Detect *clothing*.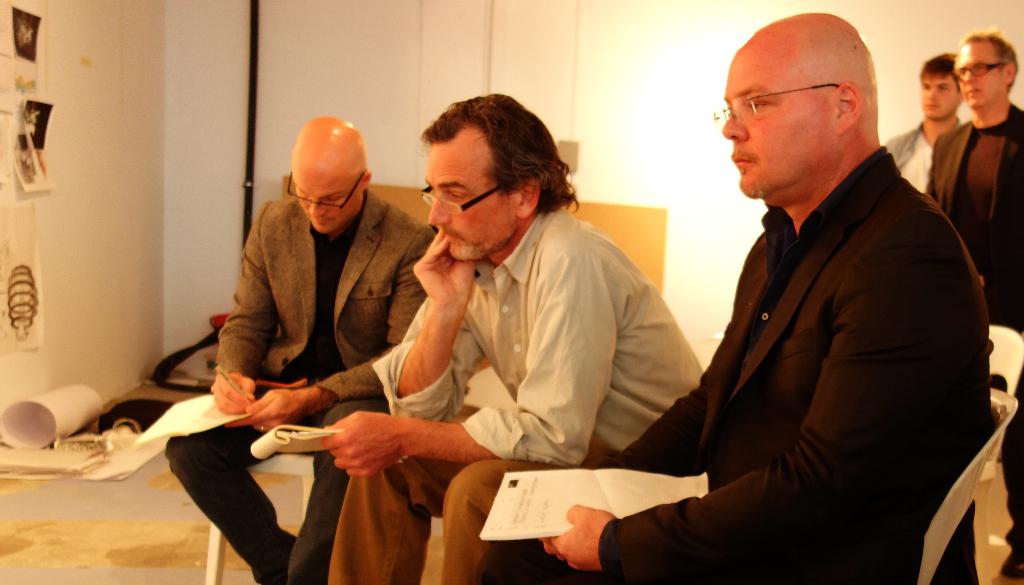
Detected at [324, 195, 714, 584].
